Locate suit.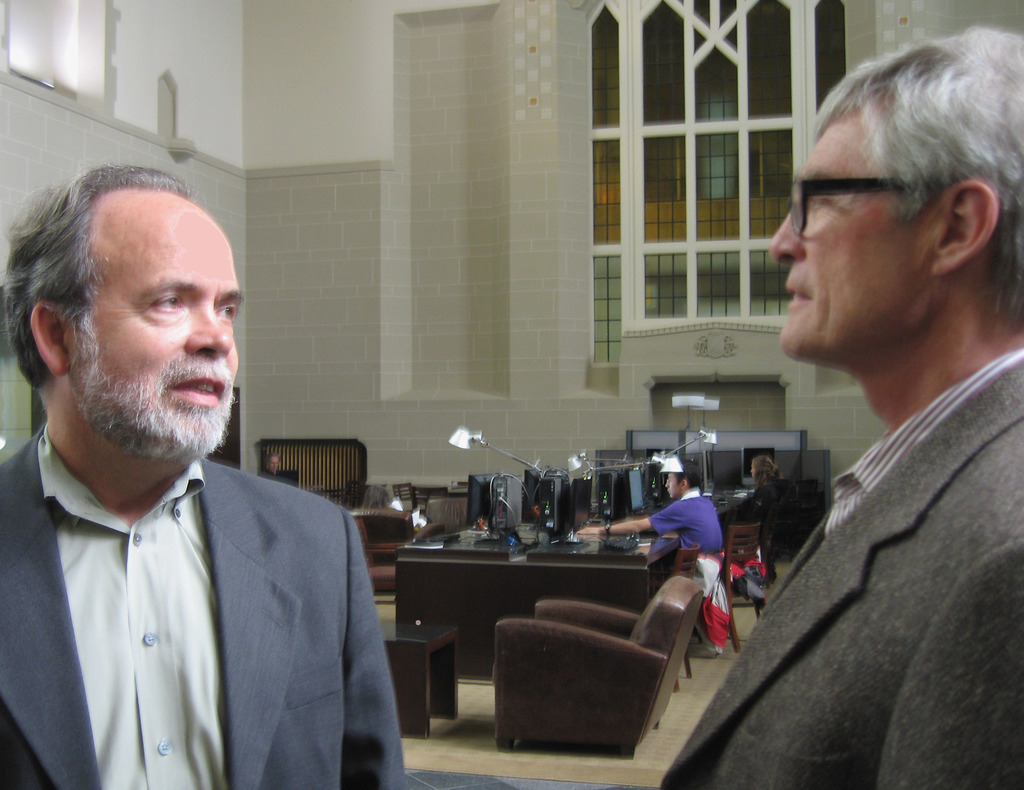
Bounding box: locate(667, 375, 1015, 754).
